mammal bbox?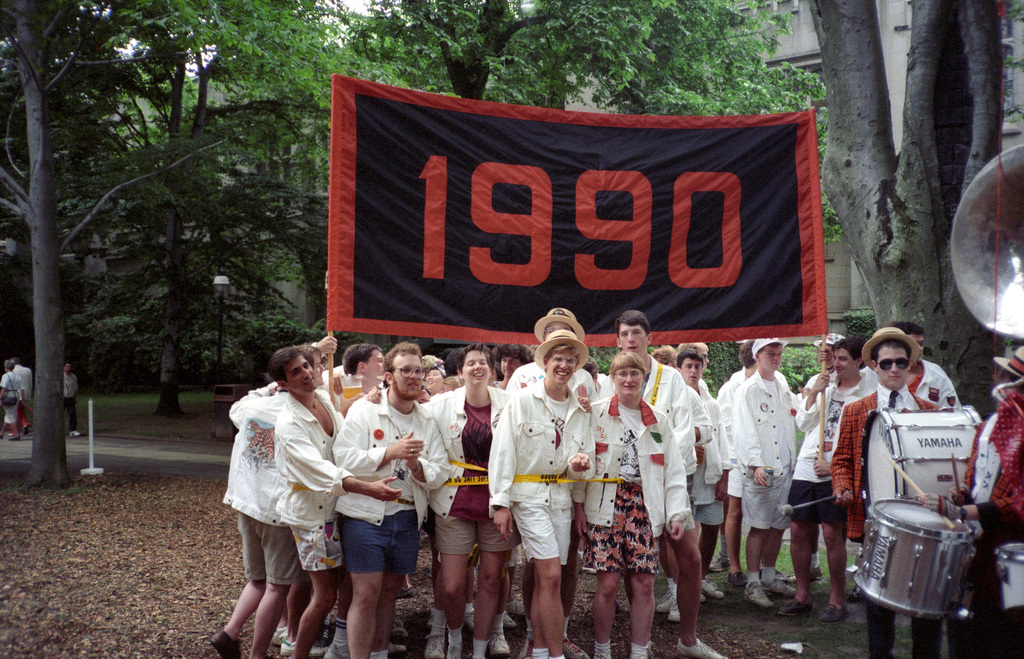
326, 378, 422, 647
